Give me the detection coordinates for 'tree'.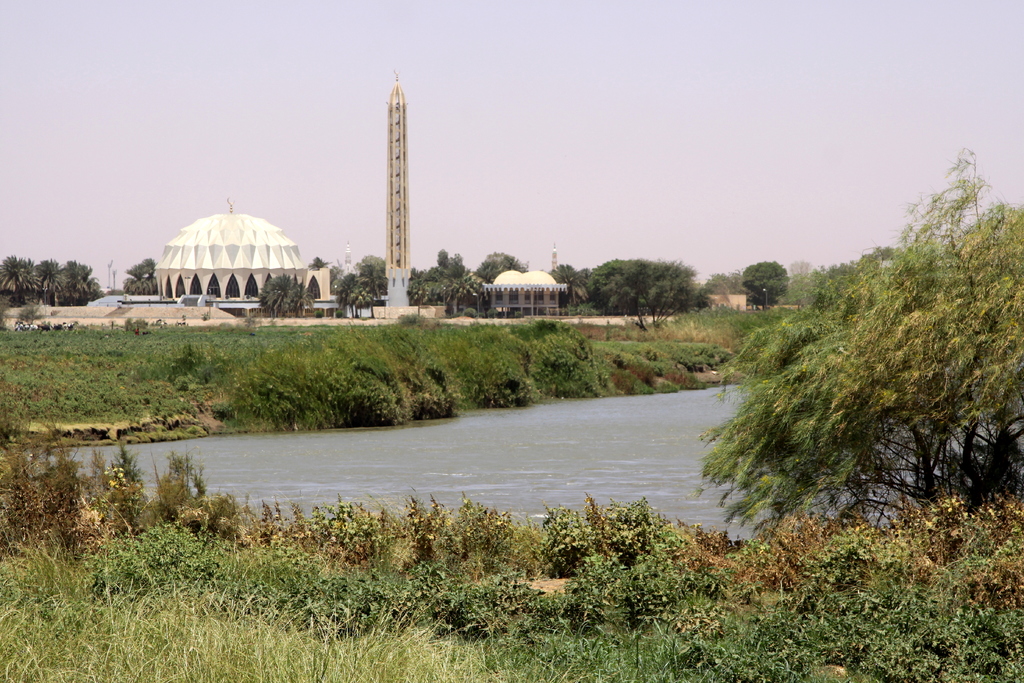
bbox=[740, 262, 792, 308].
